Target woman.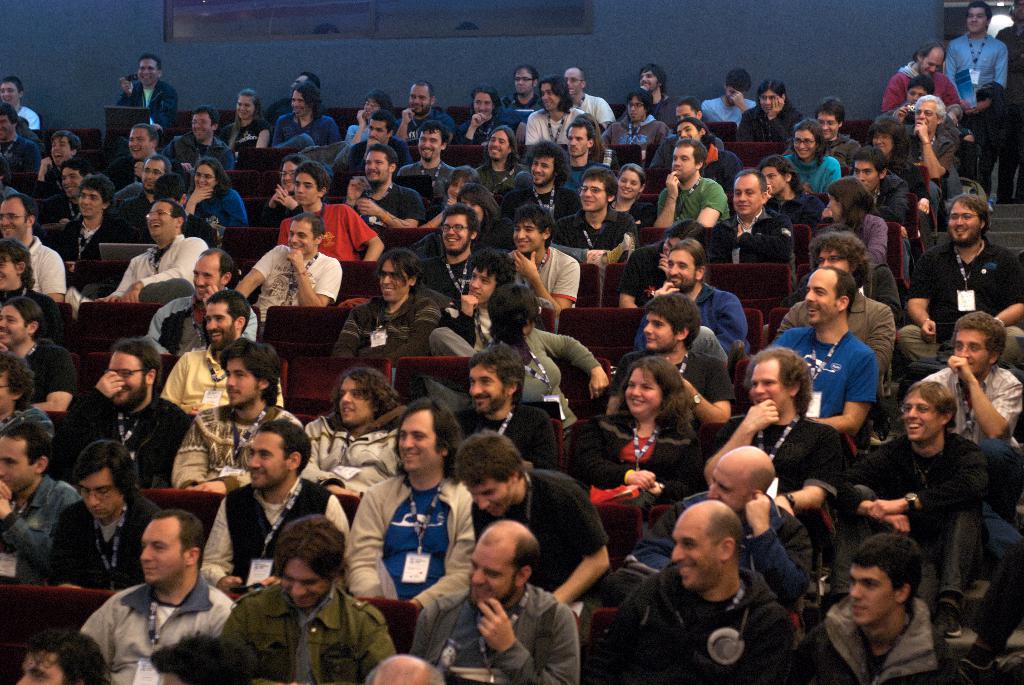
Target region: (x1=419, y1=167, x2=484, y2=229).
